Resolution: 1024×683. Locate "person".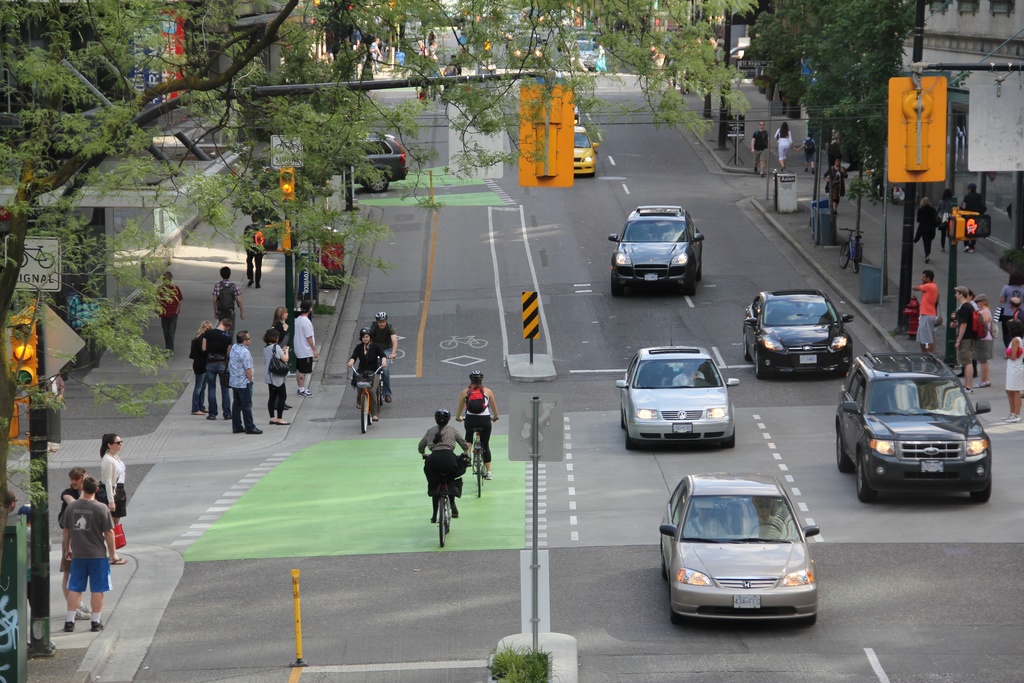
l=774, t=122, r=792, b=170.
